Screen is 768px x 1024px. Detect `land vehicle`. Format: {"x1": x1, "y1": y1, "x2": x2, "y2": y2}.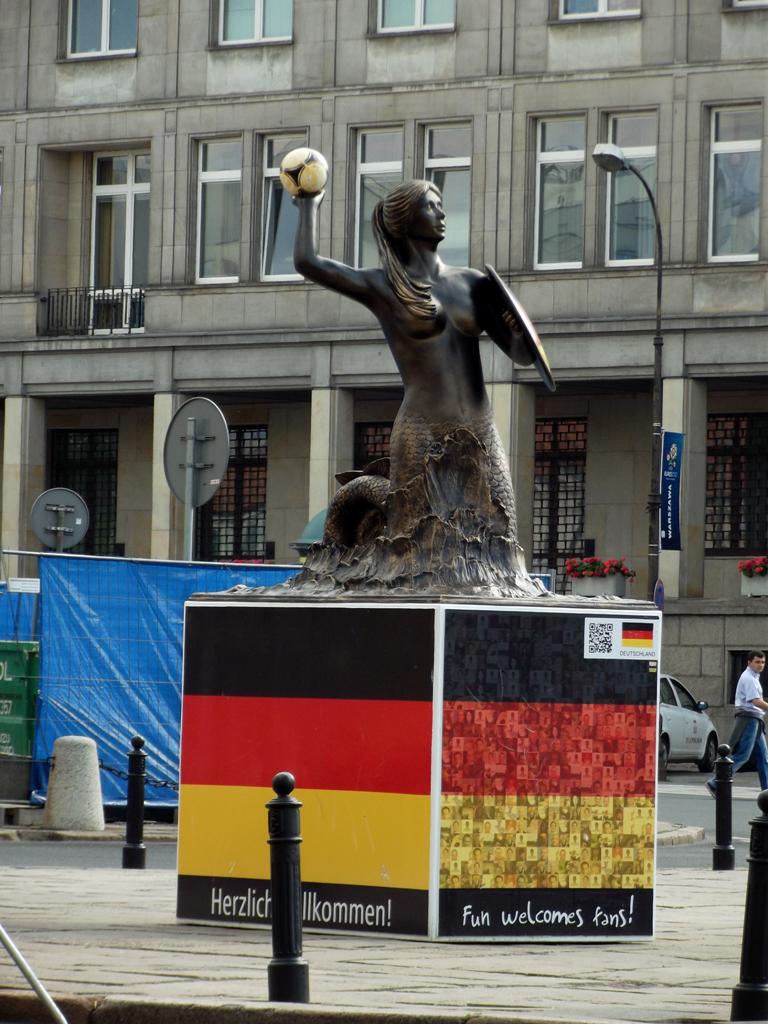
{"x1": 657, "y1": 675, "x2": 719, "y2": 777}.
